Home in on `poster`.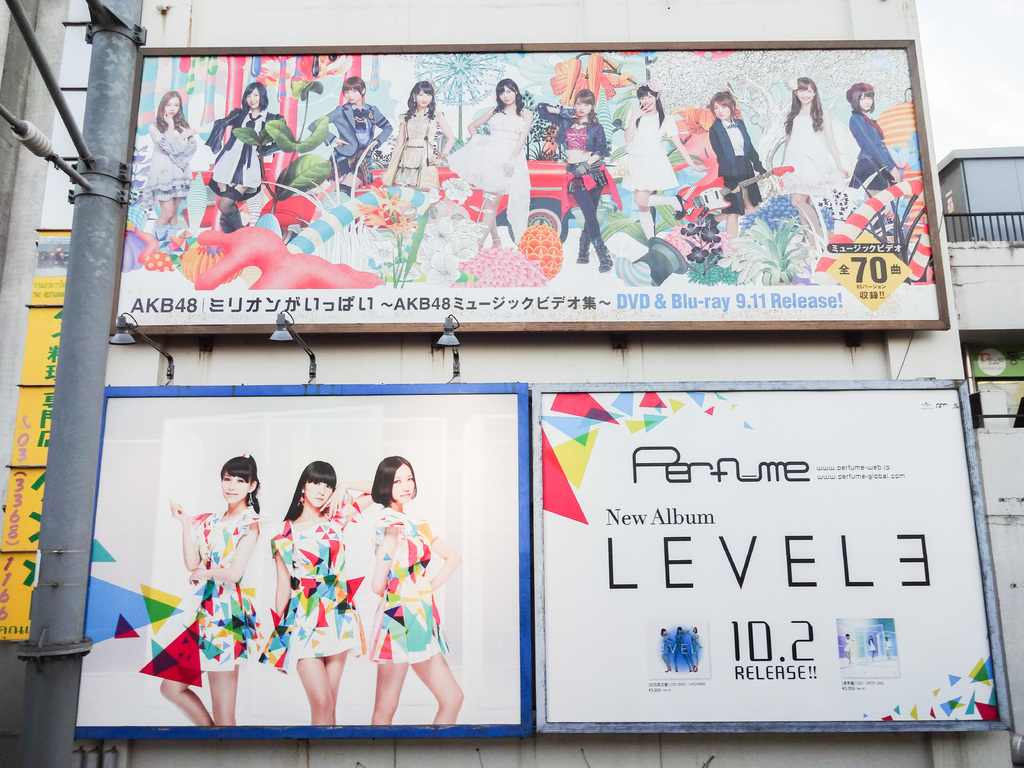
Homed in at box=[77, 395, 520, 719].
